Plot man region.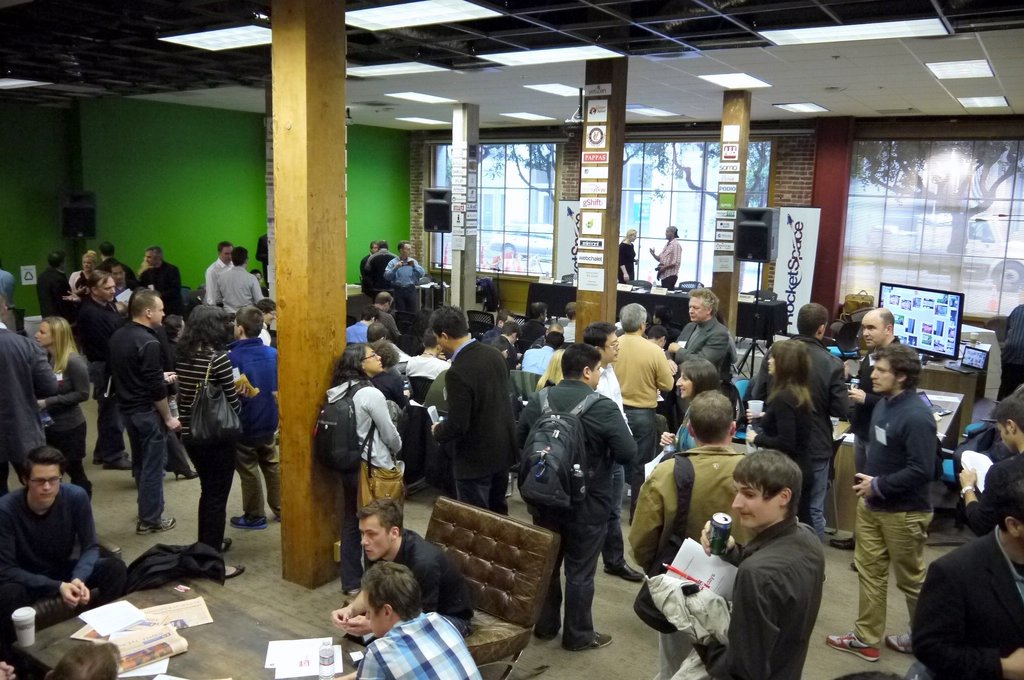
Plotted at <bbox>356, 560, 483, 679</bbox>.
